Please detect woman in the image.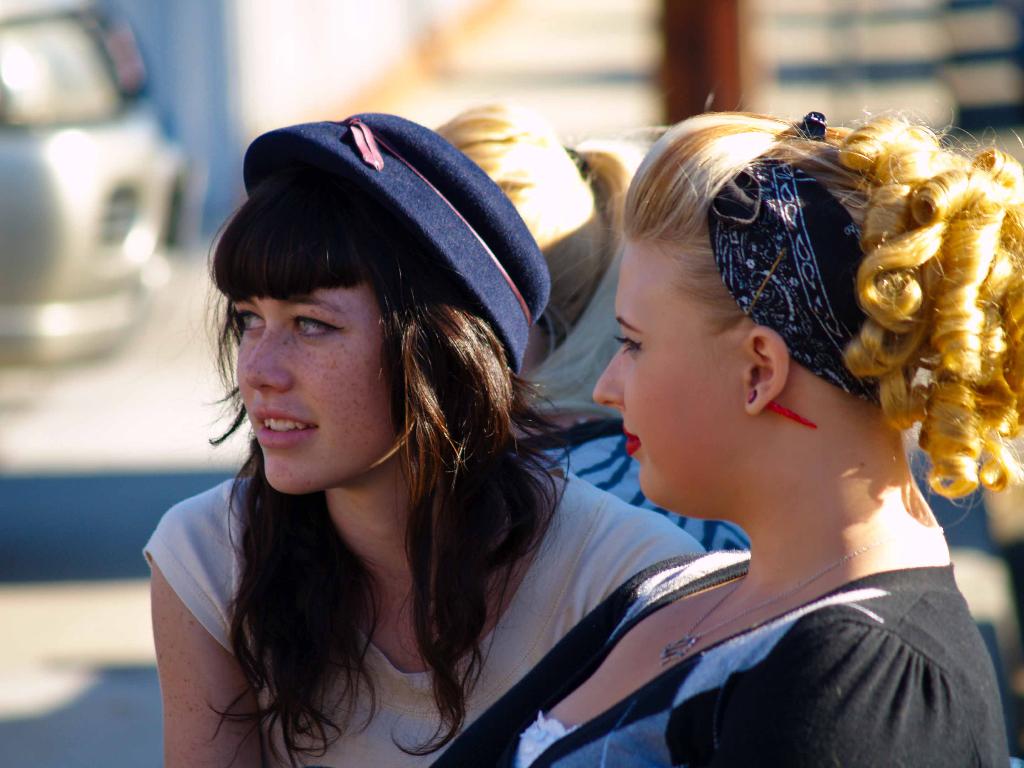
[508,93,1023,767].
